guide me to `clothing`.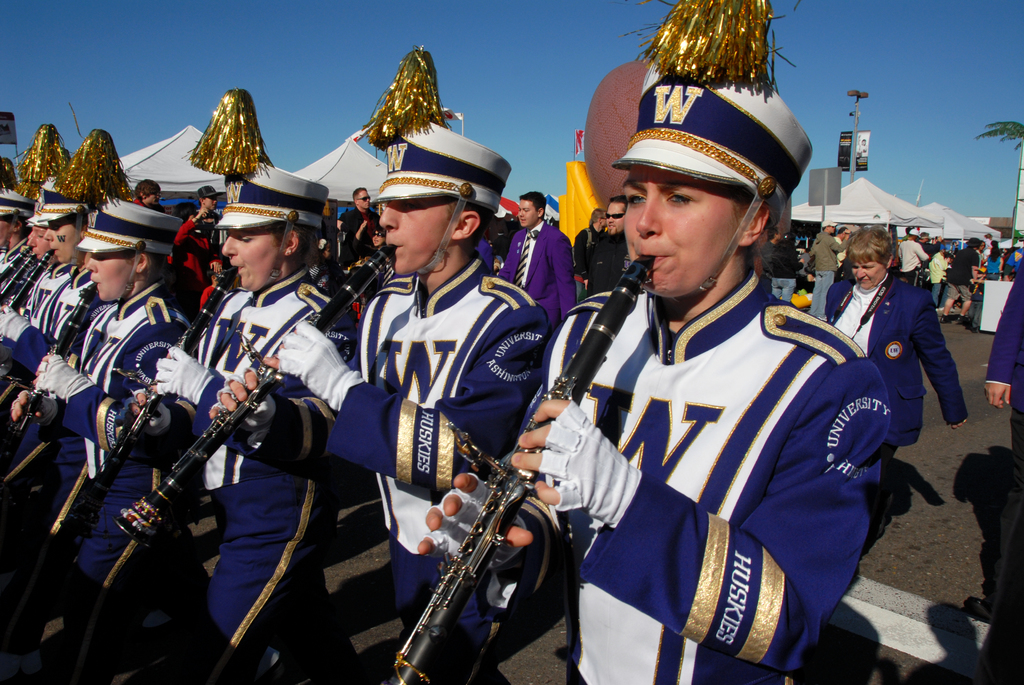
Guidance: BBox(984, 264, 1023, 440).
